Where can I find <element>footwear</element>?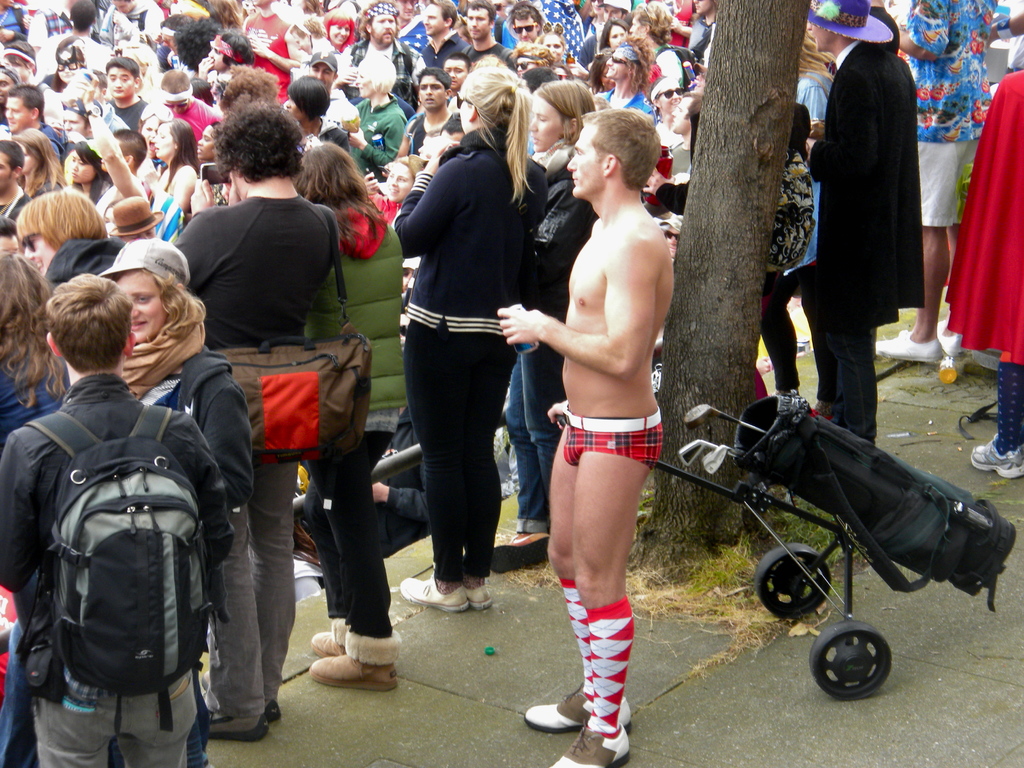
You can find it at box(207, 703, 272, 741).
